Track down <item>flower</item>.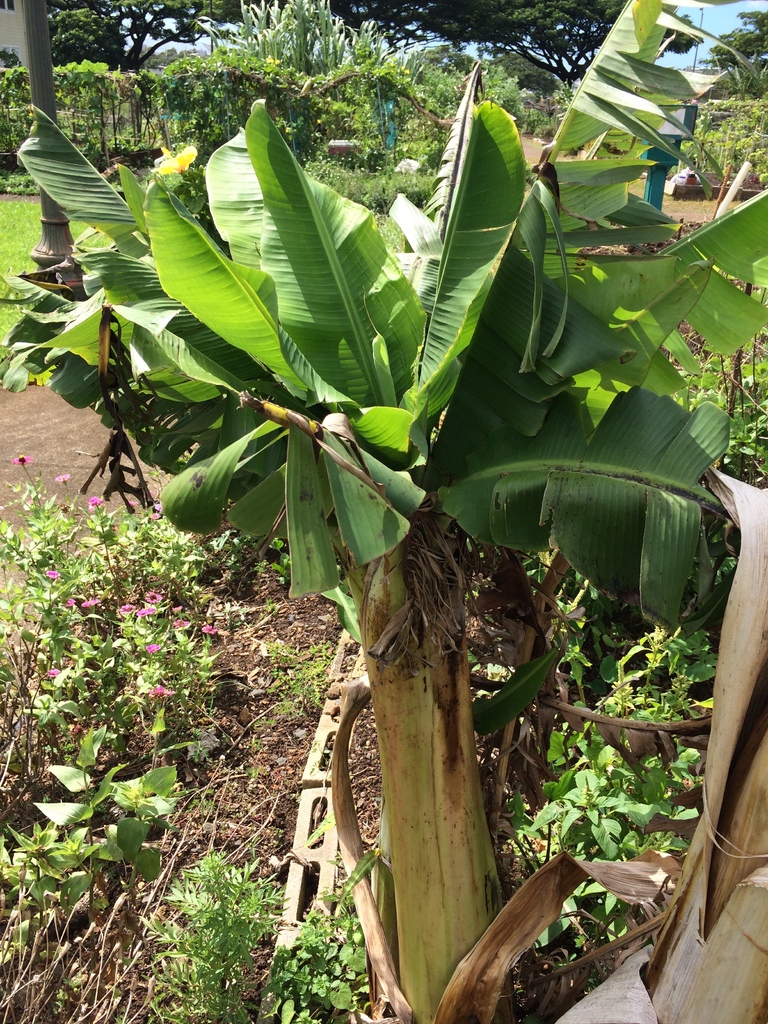
Tracked to detection(46, 569, 65, 579).
